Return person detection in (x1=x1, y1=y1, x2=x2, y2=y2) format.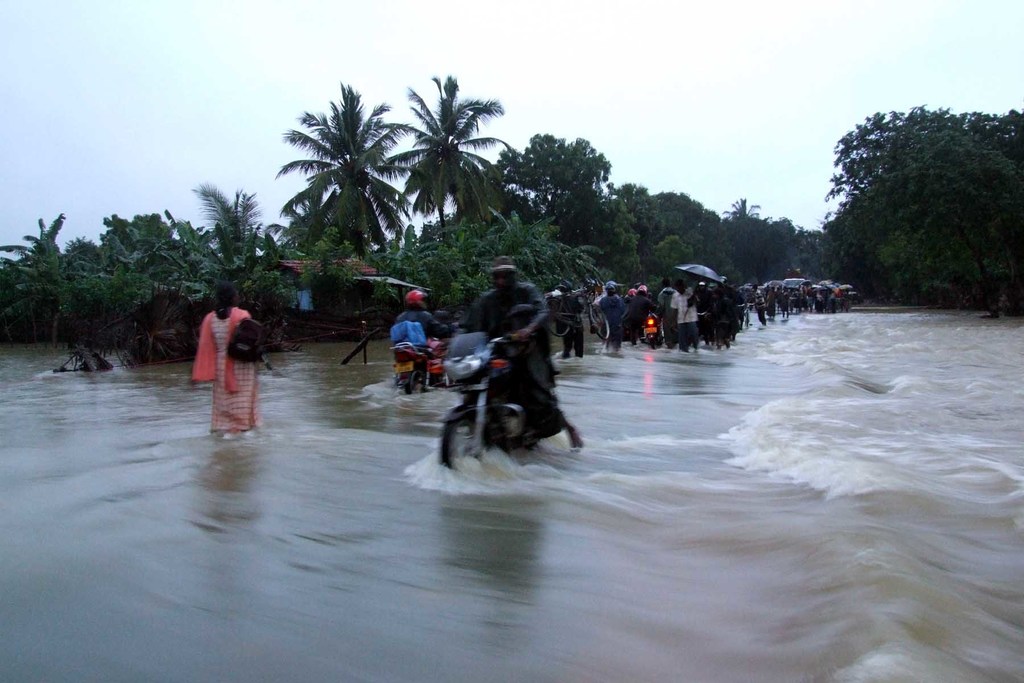
(x1=557, y1=276, x2=586, y2=360).
